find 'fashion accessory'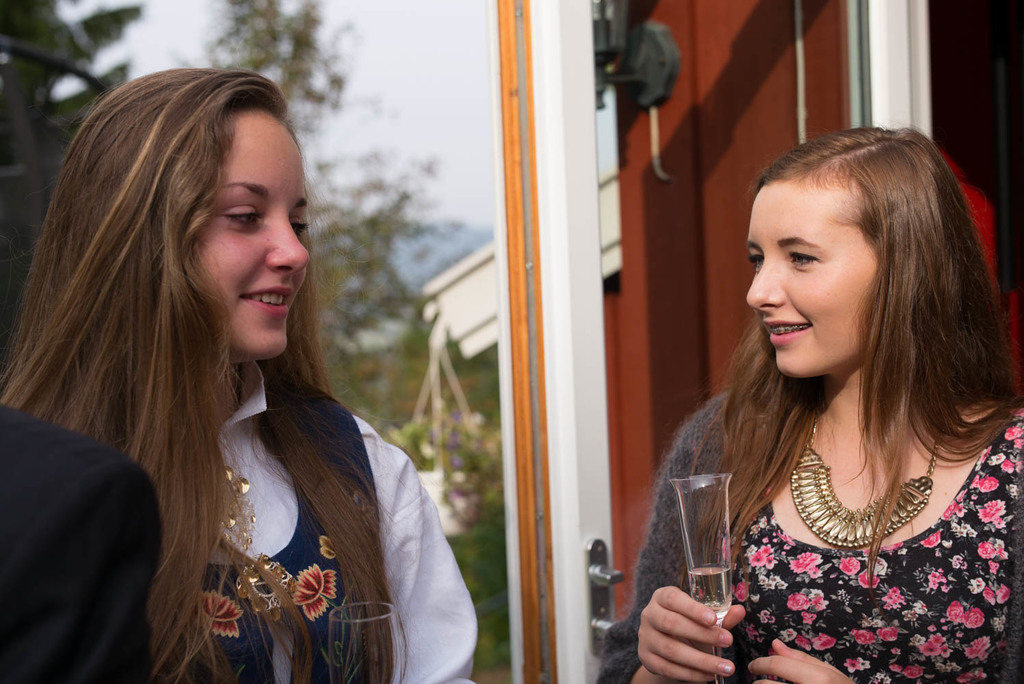
BBox(220, 466, 296, 622)
